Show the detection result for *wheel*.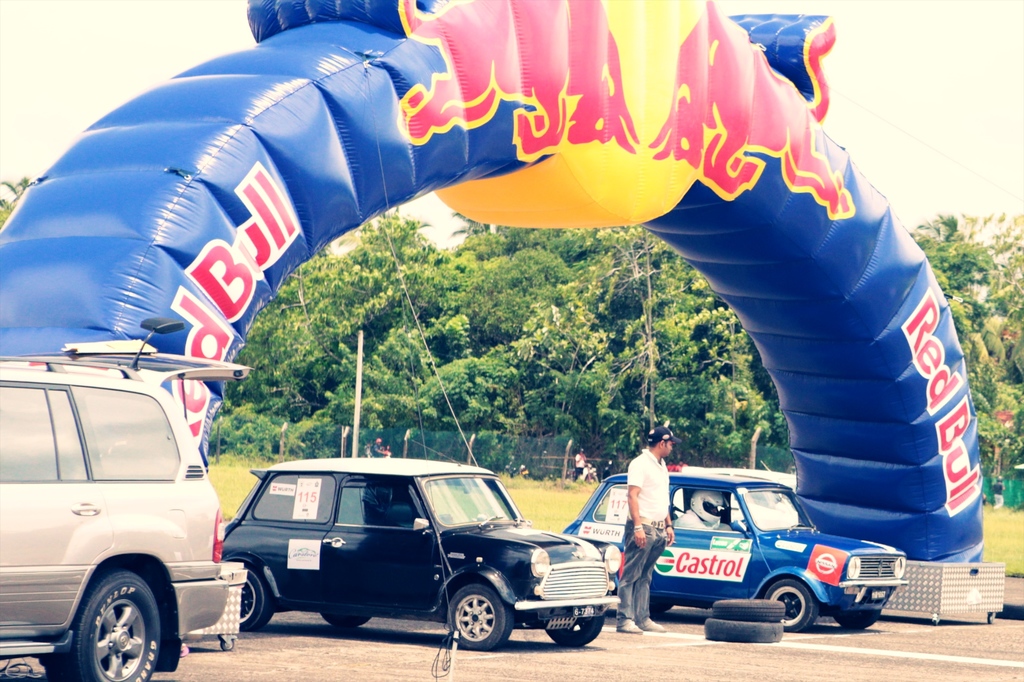
(left=236, top=566, right=273, bottom=634).
